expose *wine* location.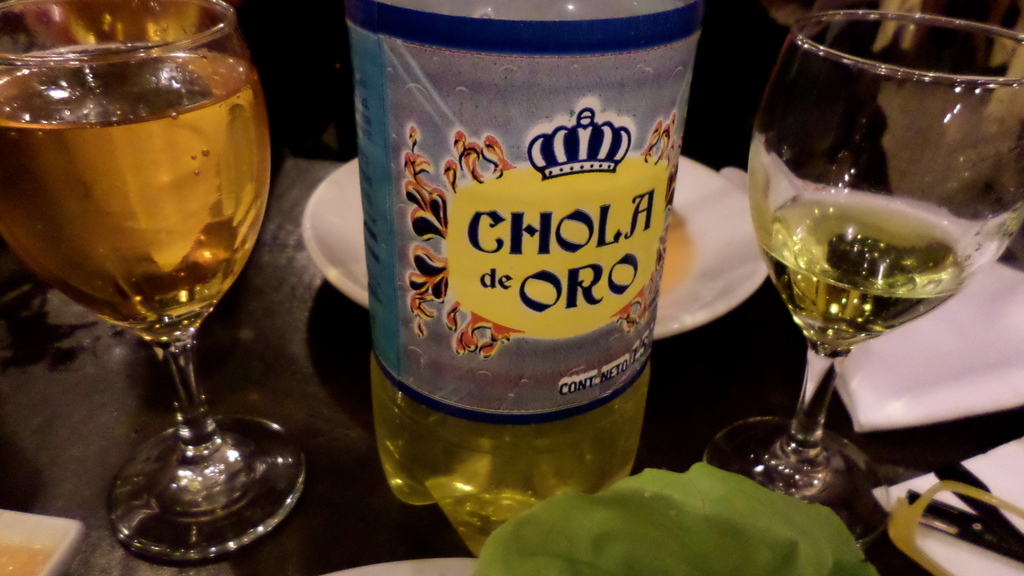
Exposed at (755, 189, 964, 355).
